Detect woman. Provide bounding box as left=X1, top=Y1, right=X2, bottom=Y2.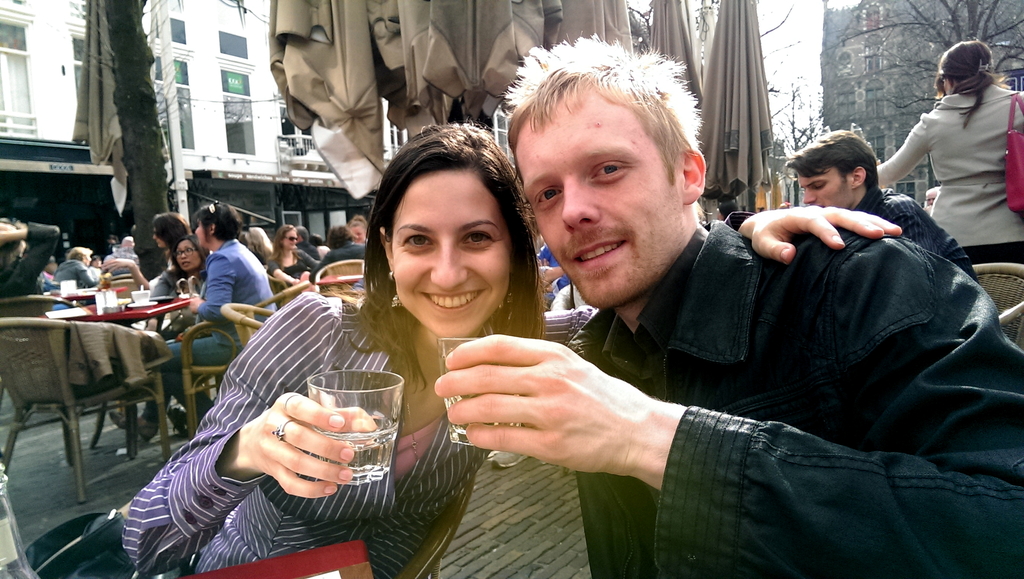
left=120, top=118, right=902, bottom=578.
